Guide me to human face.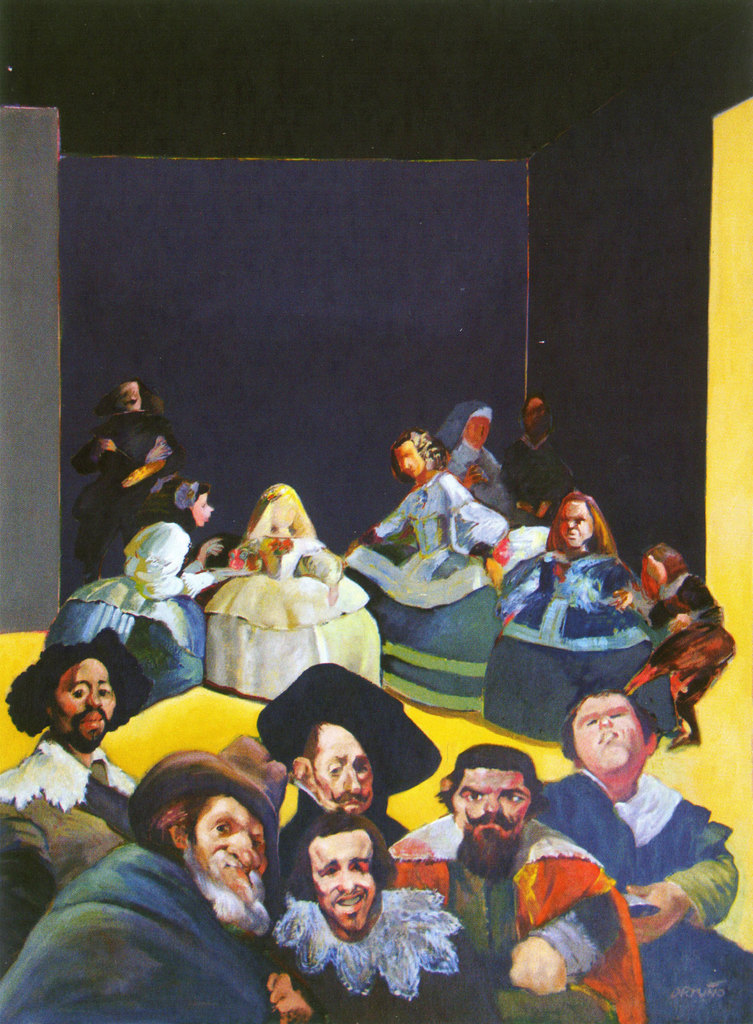
Guidance: 385 438 426 484.
